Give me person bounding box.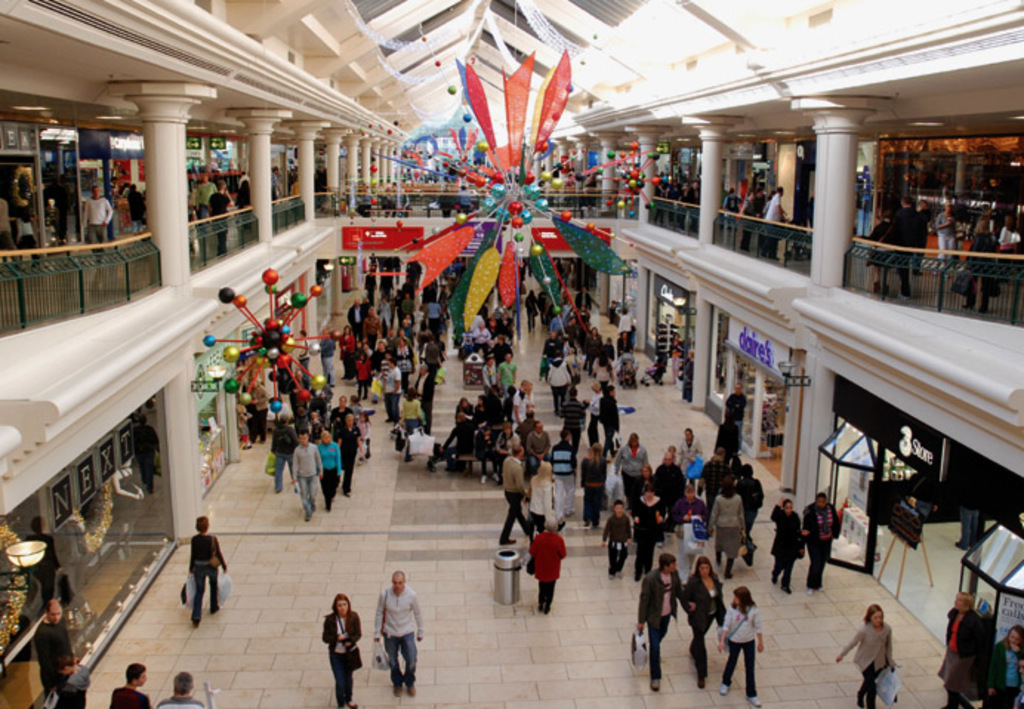
l=804, t=491, r=838, b=594.
